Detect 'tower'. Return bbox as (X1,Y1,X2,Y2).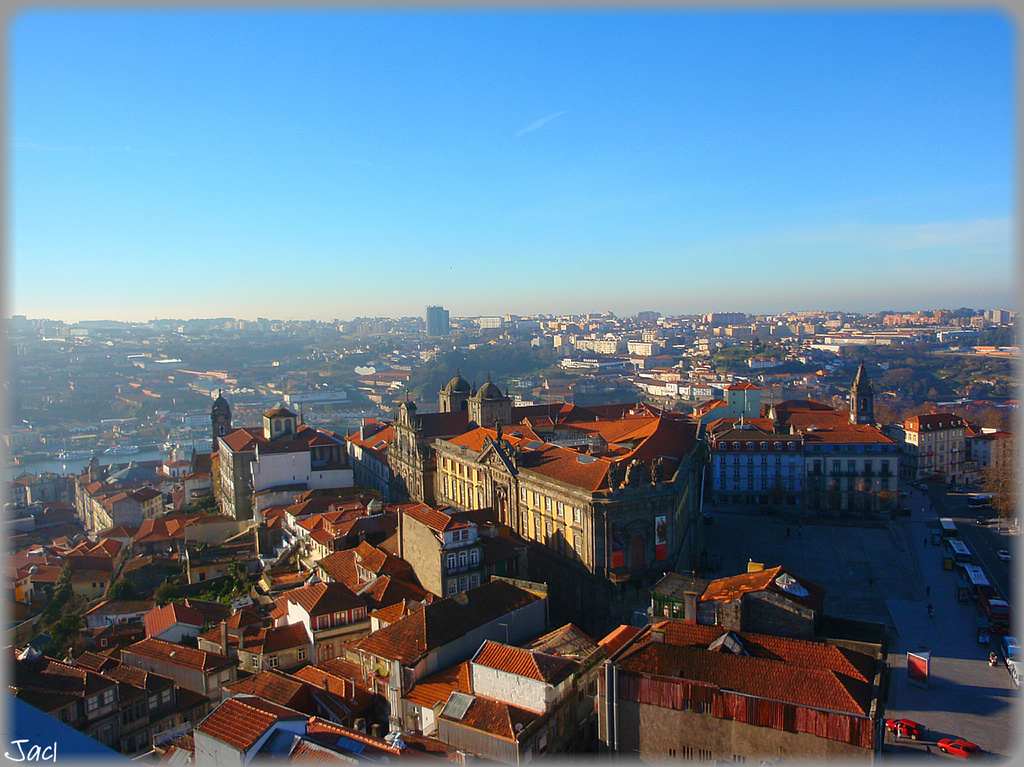
(850,356,880,432).
